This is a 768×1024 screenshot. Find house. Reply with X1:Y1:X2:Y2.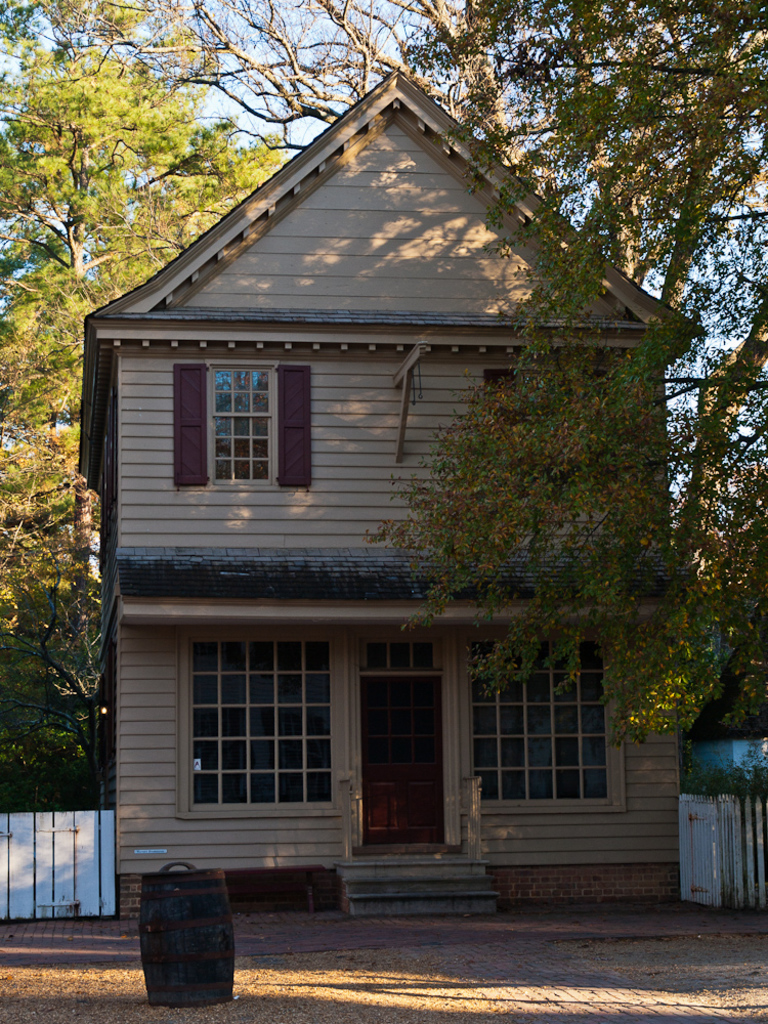
69:97:711:914.
